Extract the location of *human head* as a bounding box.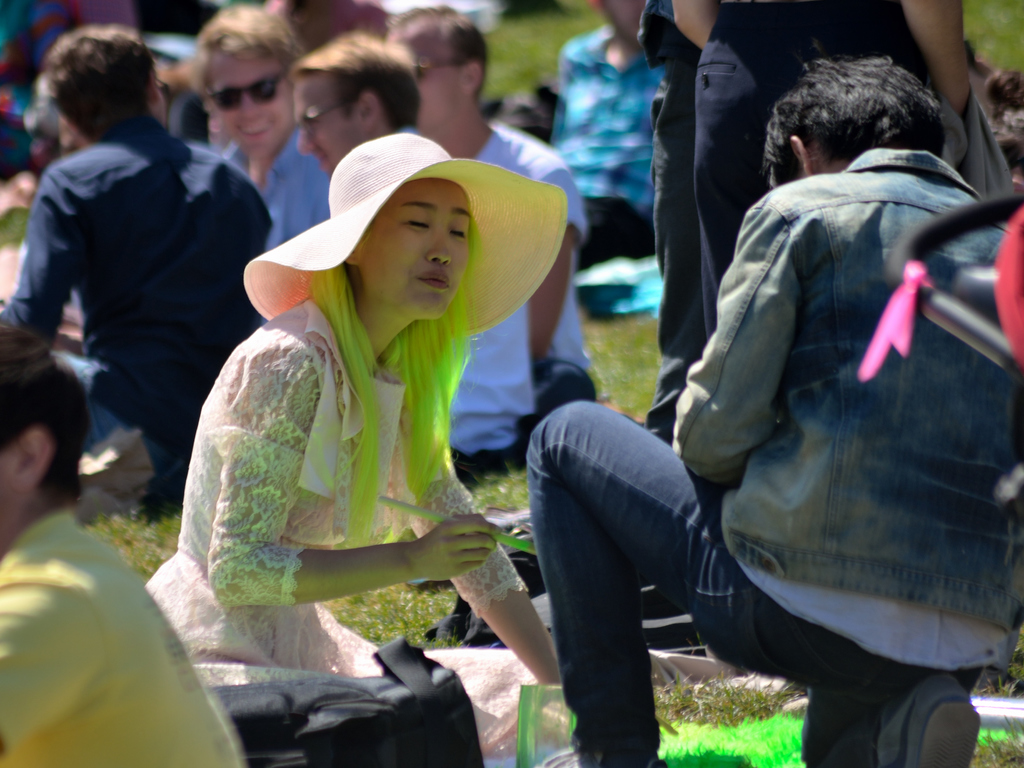
0/321/91/554.
